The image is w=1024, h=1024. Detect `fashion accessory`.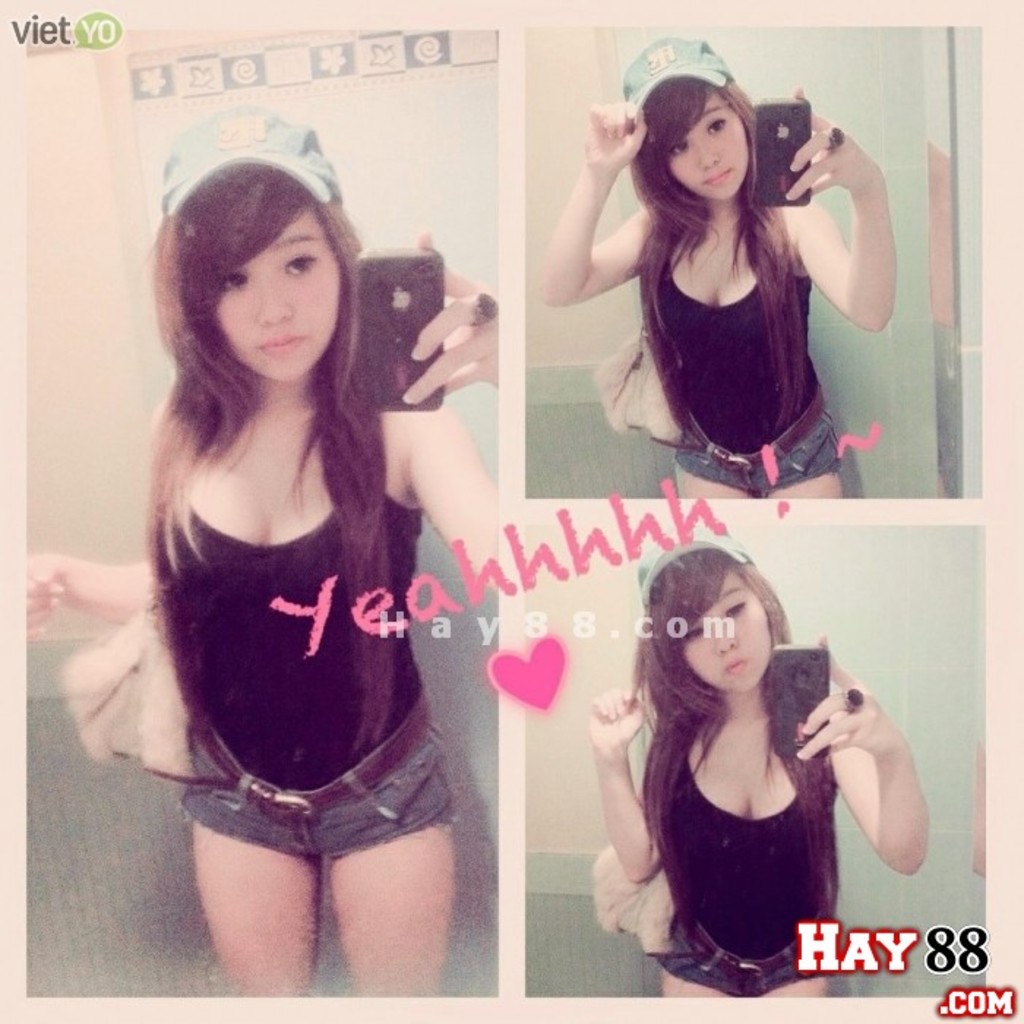
Detection: BBox(616, 38, 734, 124).
